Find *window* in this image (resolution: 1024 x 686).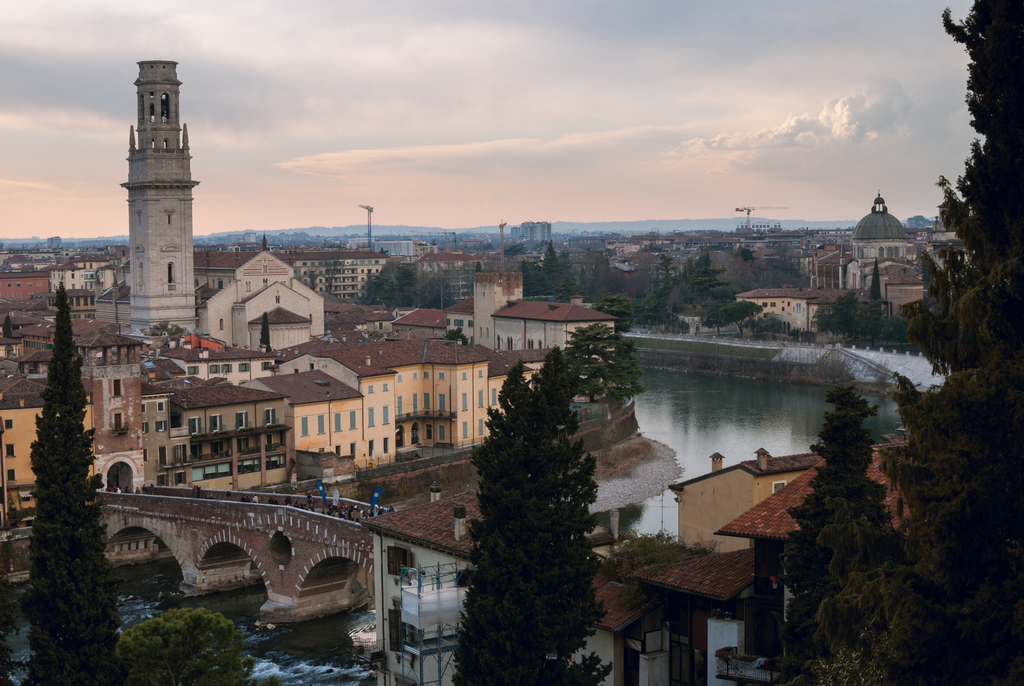
crop(473, 390, 483, 406).
